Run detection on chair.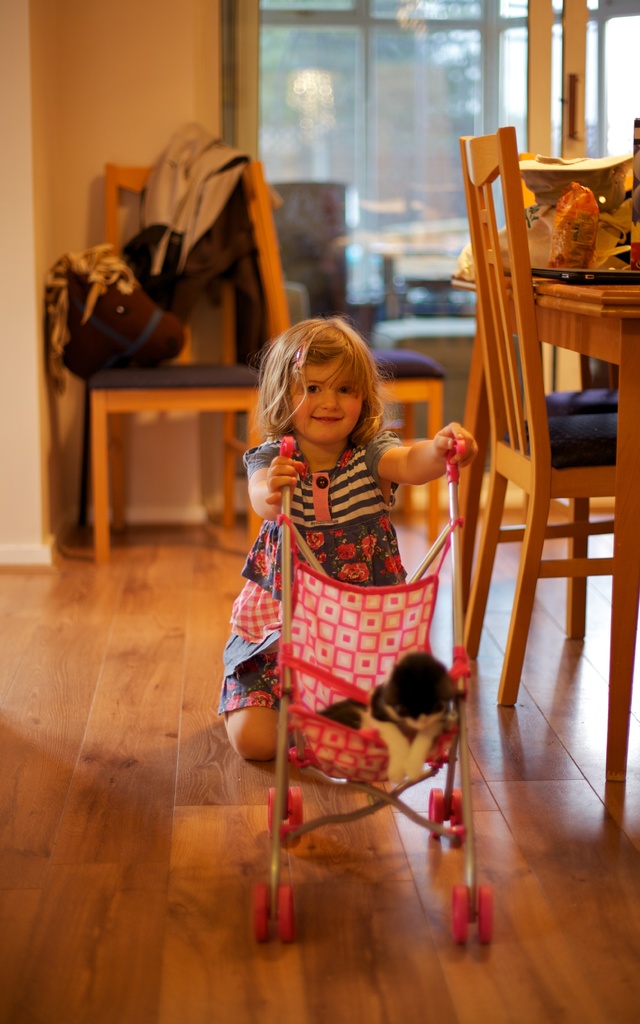
Result: (451,115,639,792).
